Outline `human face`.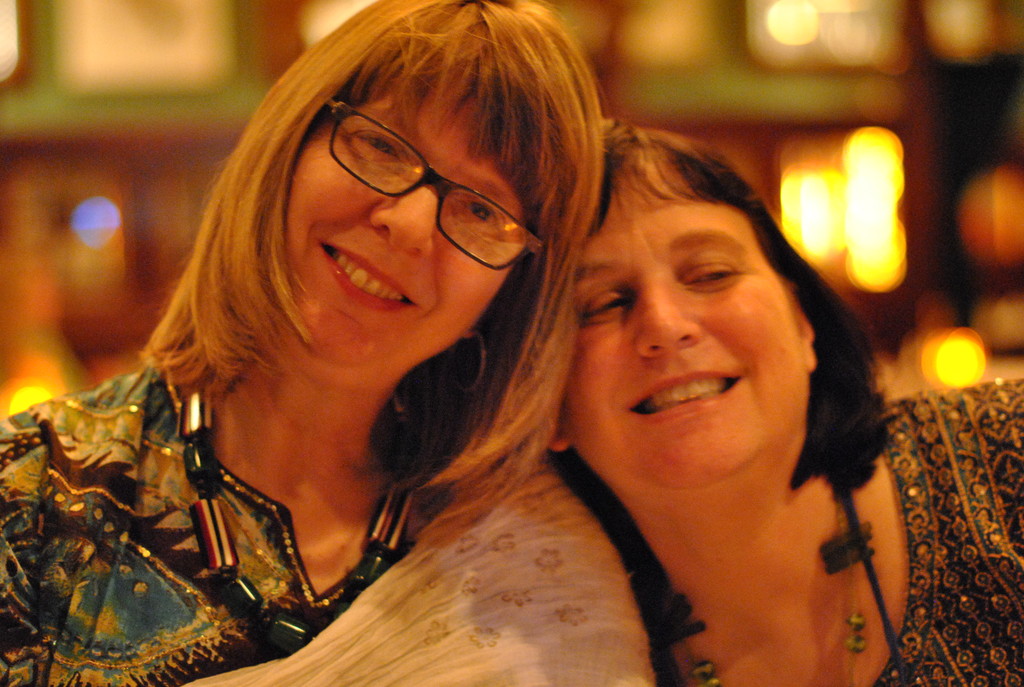
Outline: 282, 76, 531, 370.
